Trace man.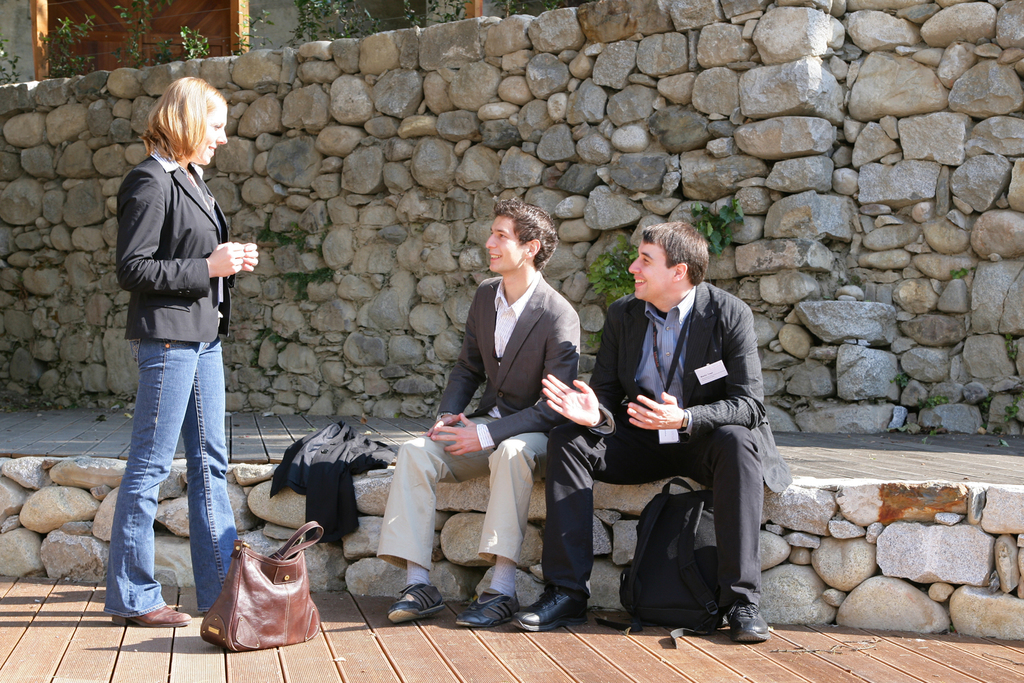
Traced to region(508, 215, 797, 643).
